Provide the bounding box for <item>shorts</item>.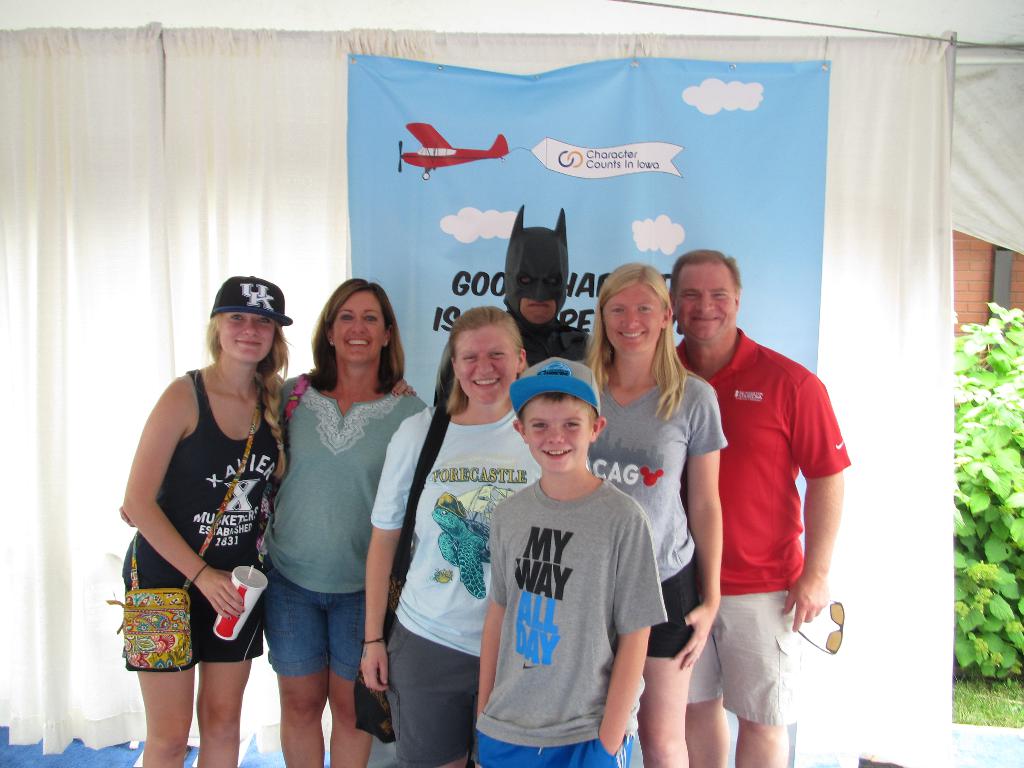
(472,739,636,767).
